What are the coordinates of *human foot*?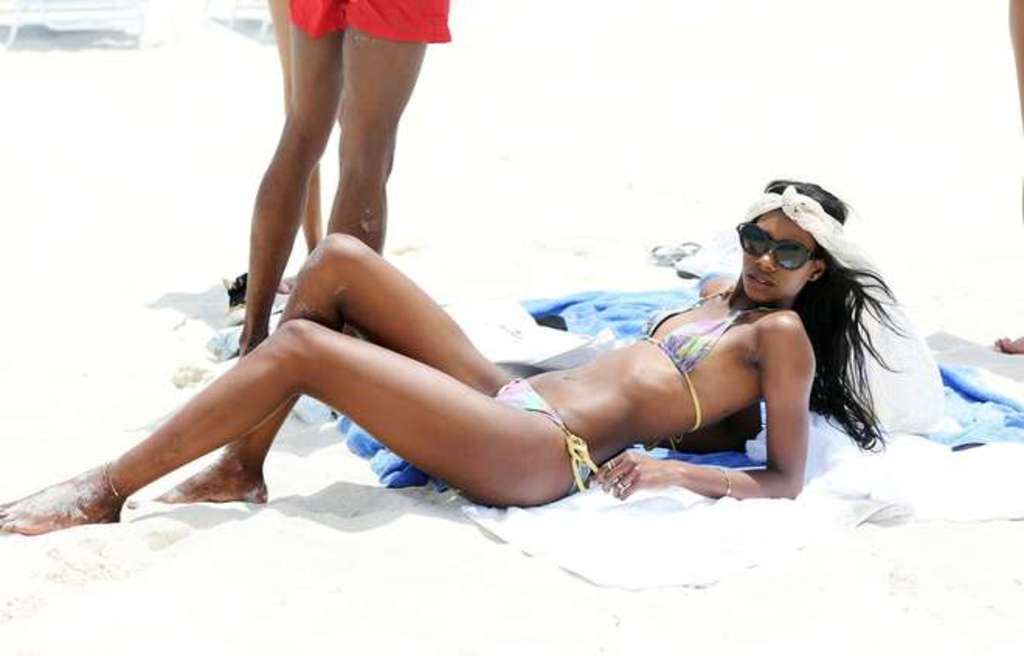
box=[155, 451, 267, 502].
